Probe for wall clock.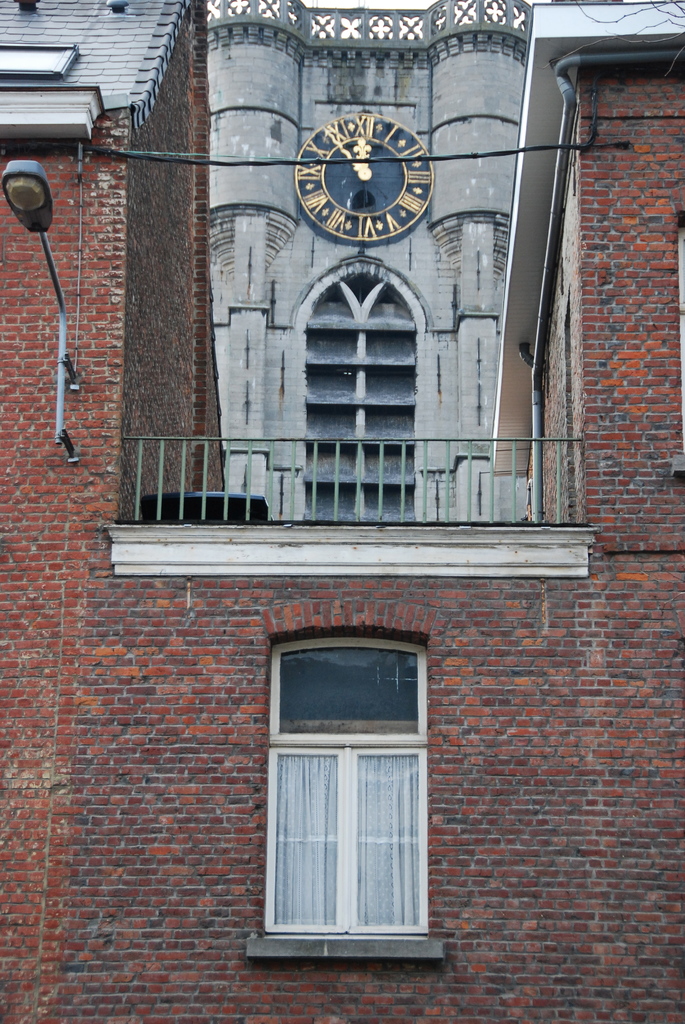
Probe result: 300/107/443/237.
